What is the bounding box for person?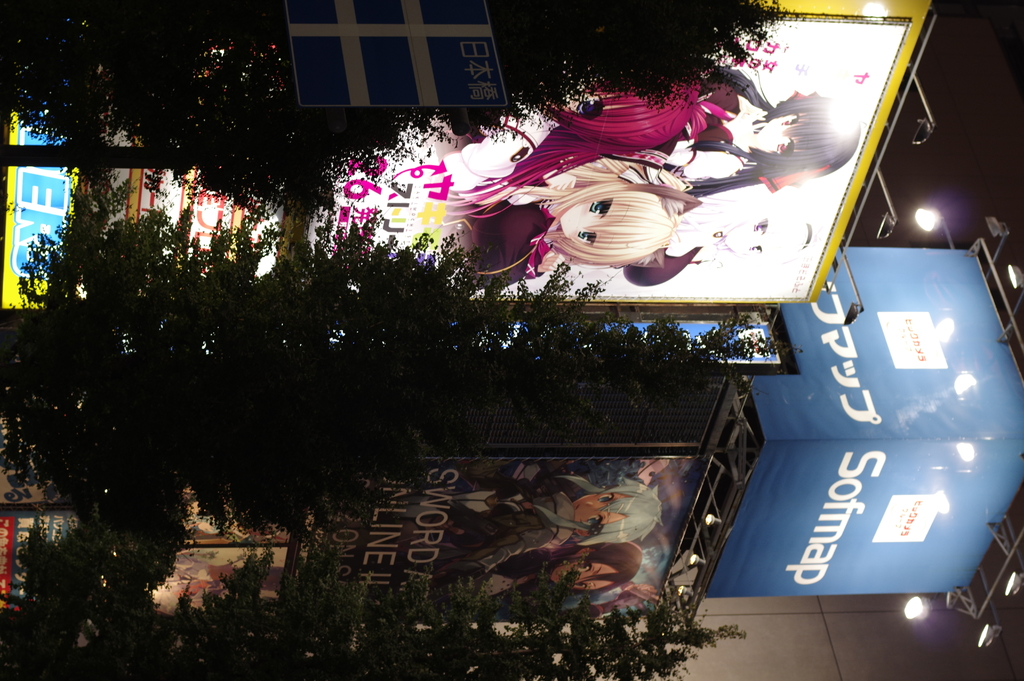
(left=493, top=62, right=860, bottom=197).
